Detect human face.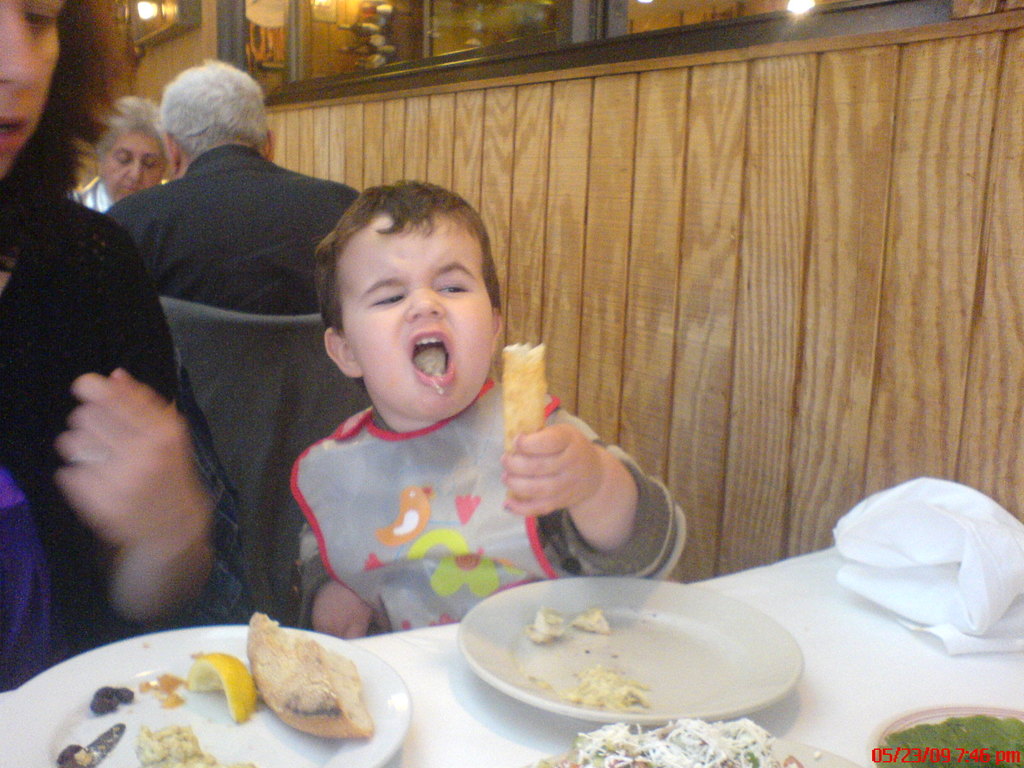
Detected at [0, 0, 67, 175].
